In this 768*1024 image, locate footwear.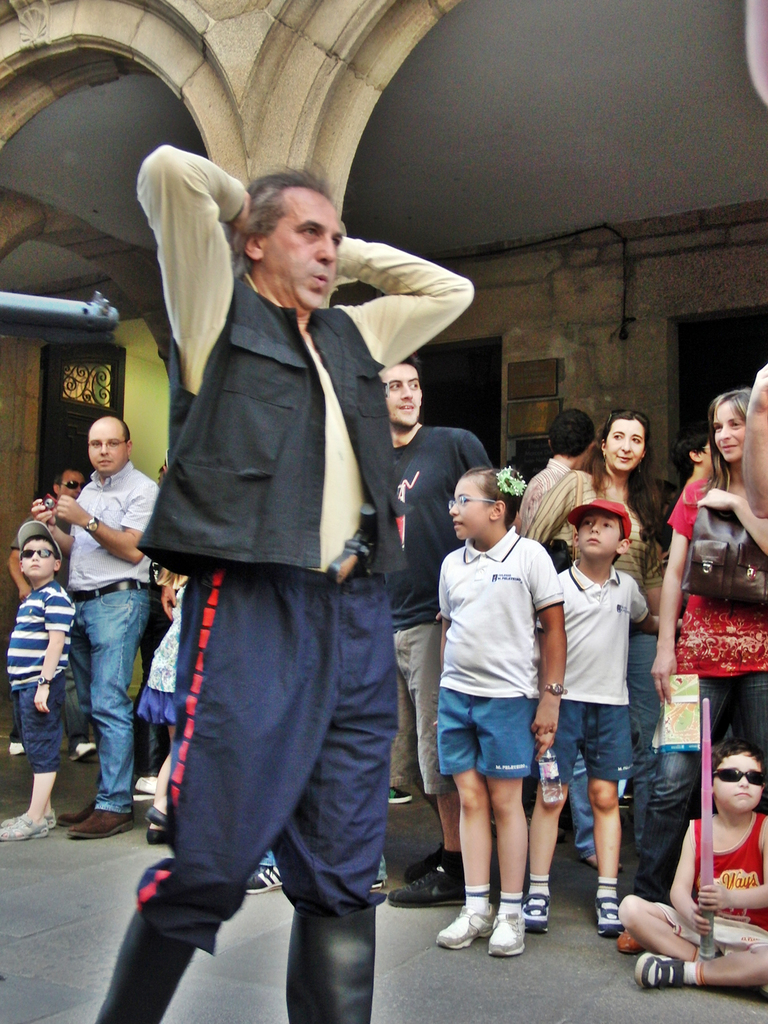
Bounding box: box=[522, 893, 549, 934].
